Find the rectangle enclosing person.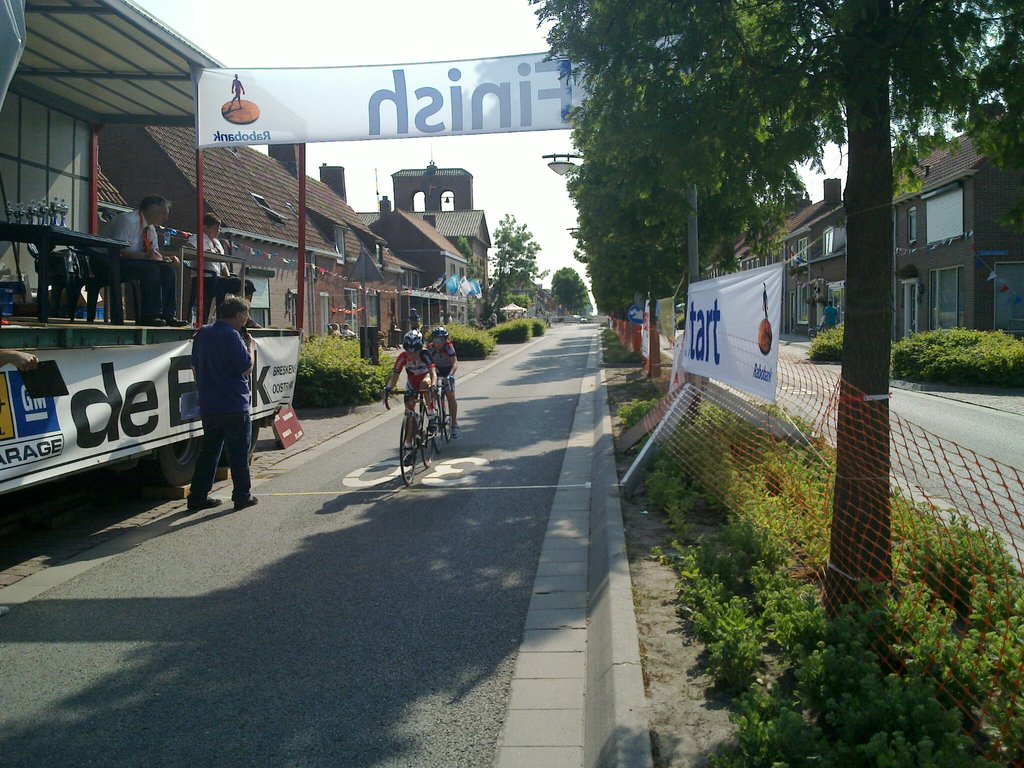
x1=231 y1=73 x2=246 y2=106.
